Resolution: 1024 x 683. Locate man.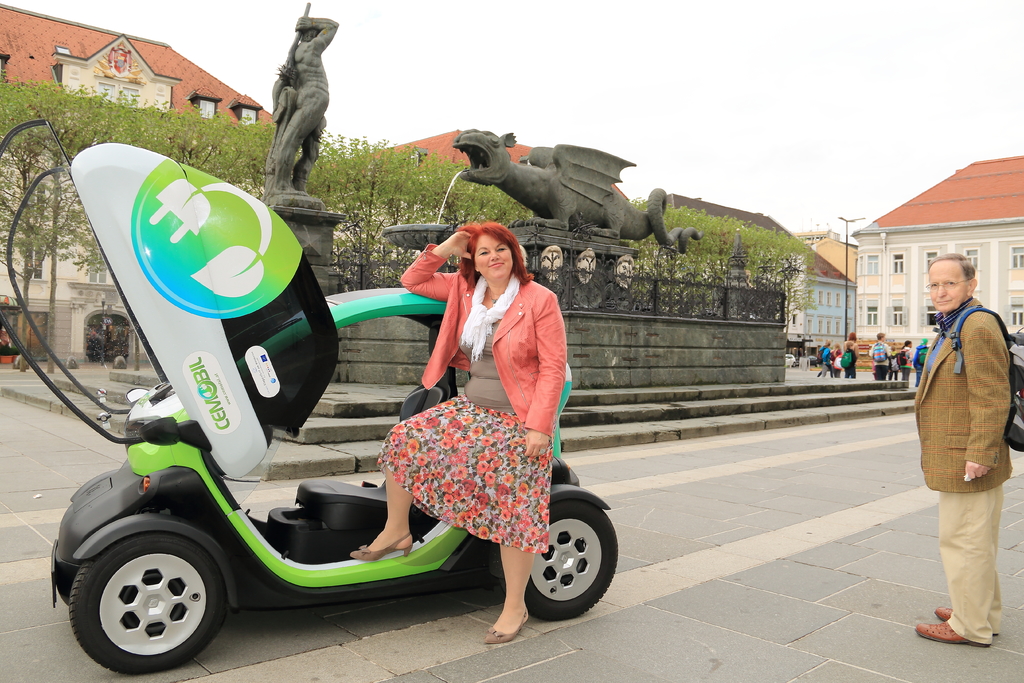
box(908, 245, 1016, 656).
